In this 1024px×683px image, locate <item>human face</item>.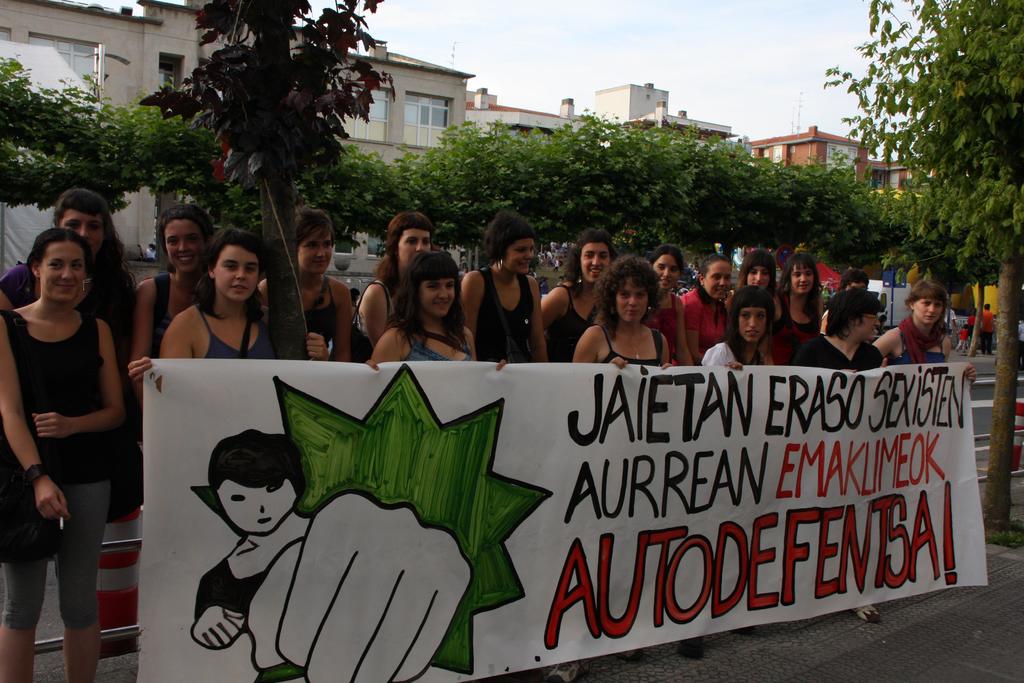
Bounding box: 582, 244, 609, 282.
